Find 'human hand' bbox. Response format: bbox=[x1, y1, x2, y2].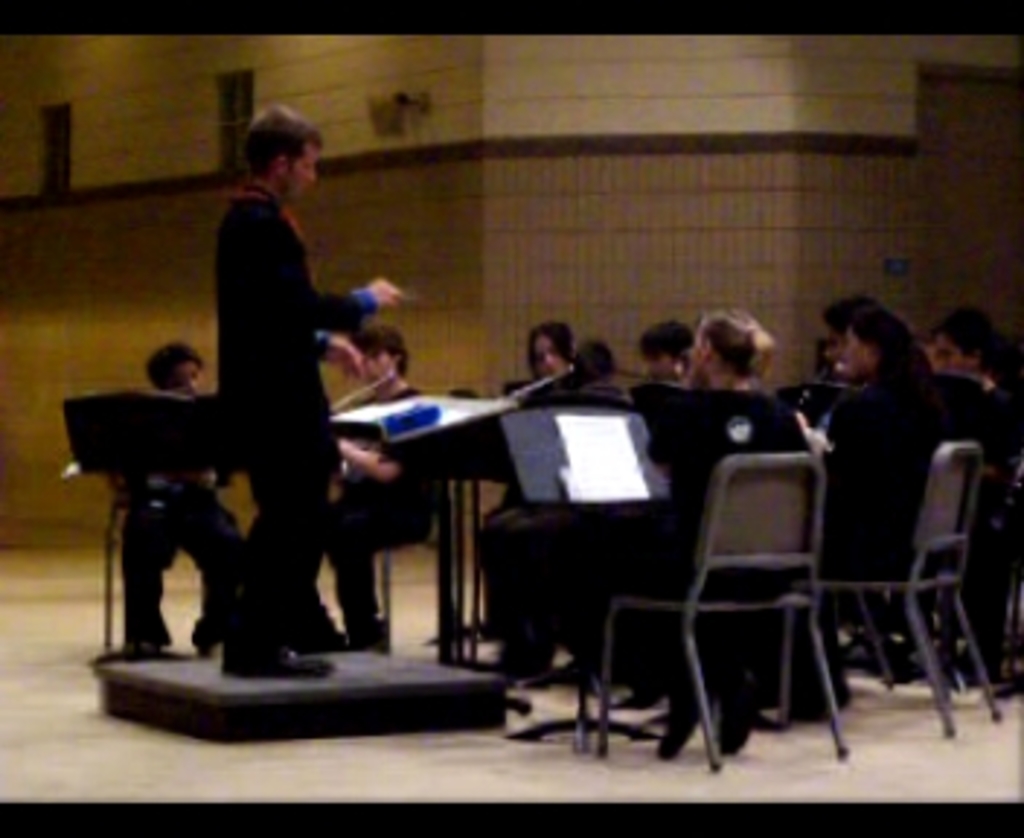
bbox=[369, 274, 404, 317].
